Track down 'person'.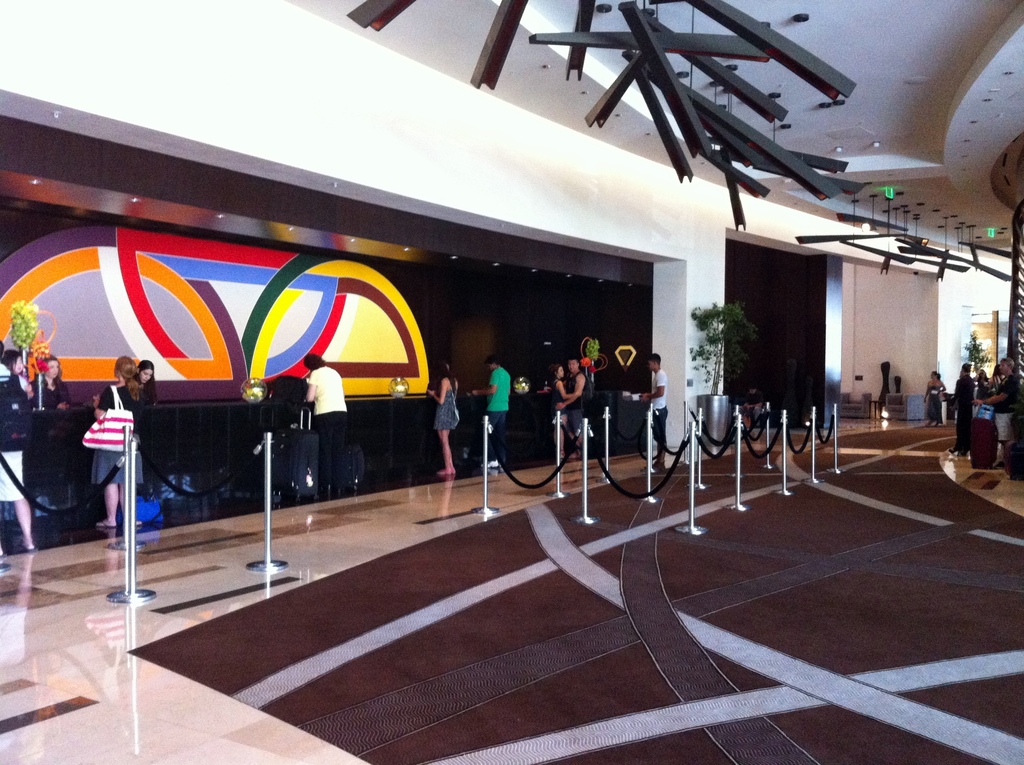
Tracked to detection(982, 351, 1021, 472).
